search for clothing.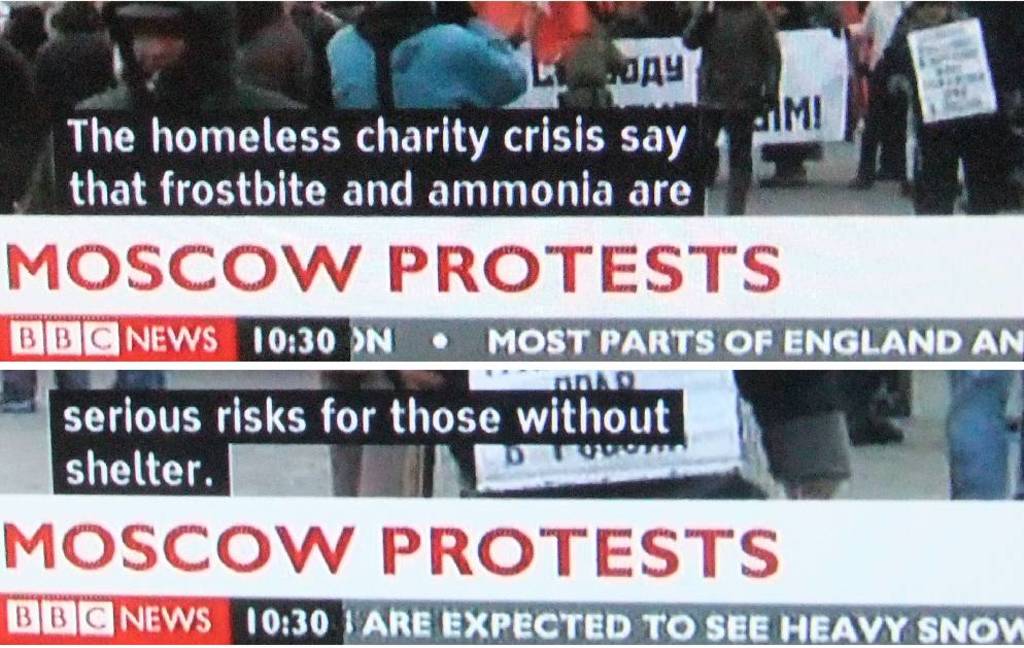
Found at 862:7:994:196.
